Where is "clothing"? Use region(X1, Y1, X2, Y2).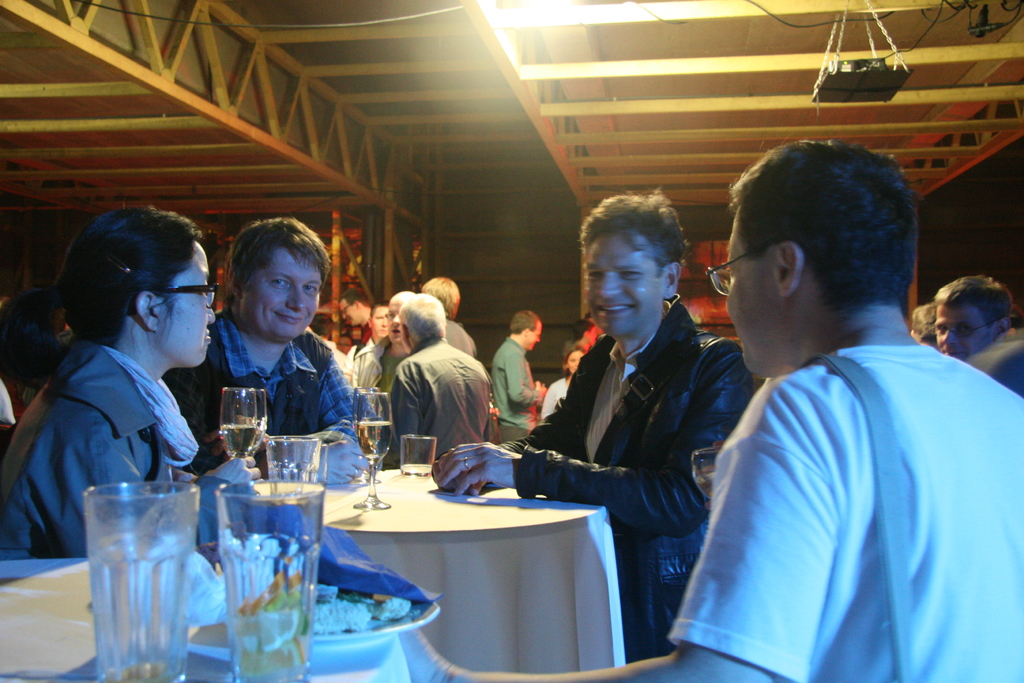
region(0, 320, 216, 560).
